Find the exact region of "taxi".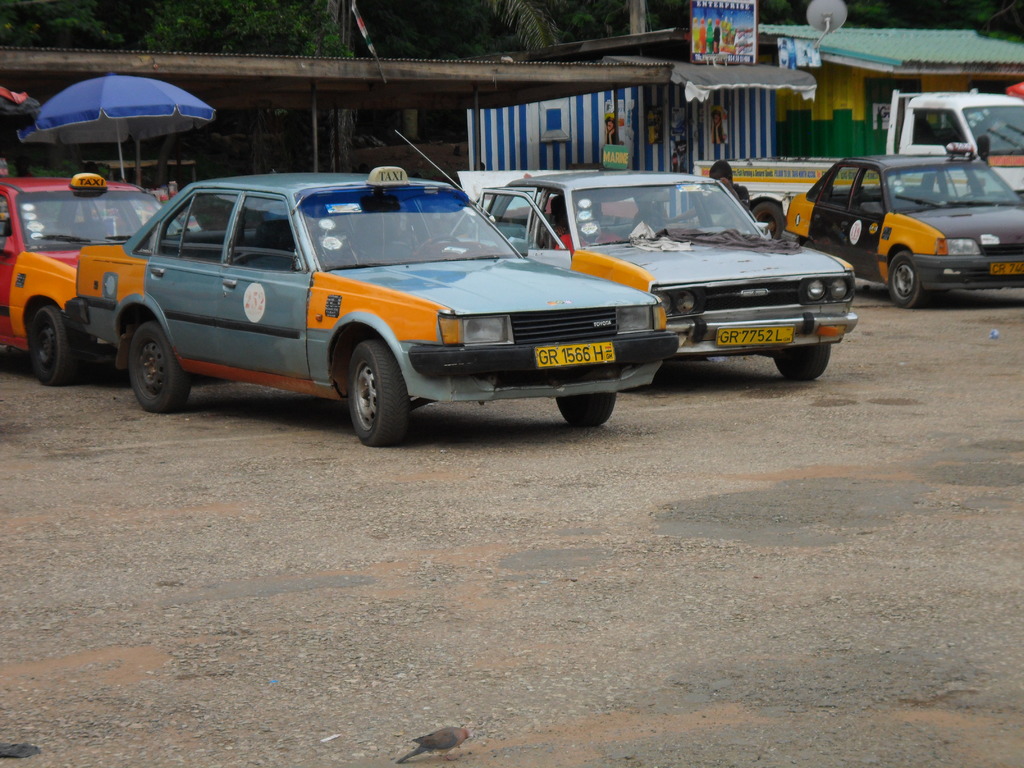
Exact region: (left=781, top=142, right=1023, bottom=314).
